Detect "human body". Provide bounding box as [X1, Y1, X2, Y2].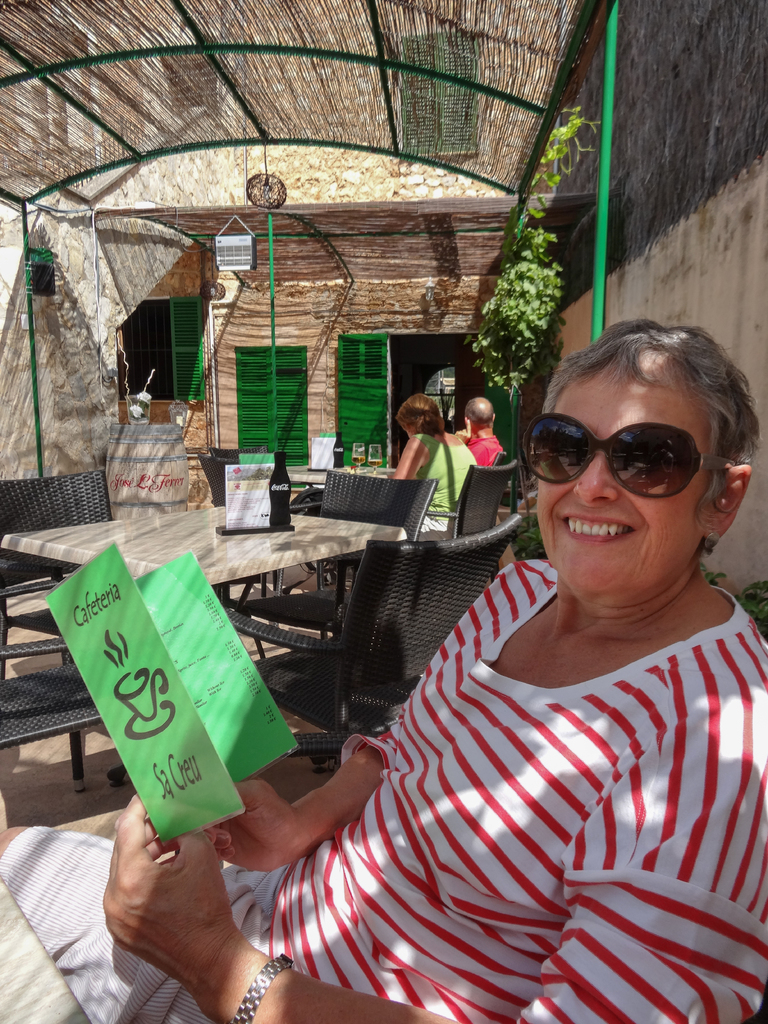
[0, 318, 767, 1023].
